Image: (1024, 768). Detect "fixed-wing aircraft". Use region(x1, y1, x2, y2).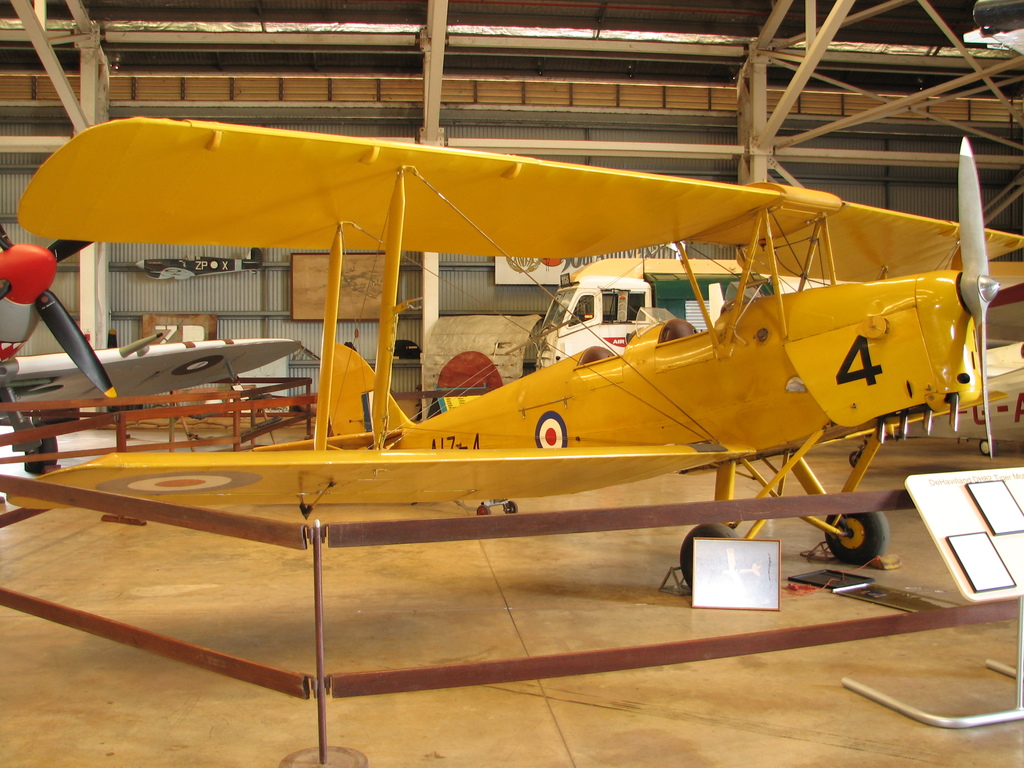
region(5, 108, 1022, 569).
